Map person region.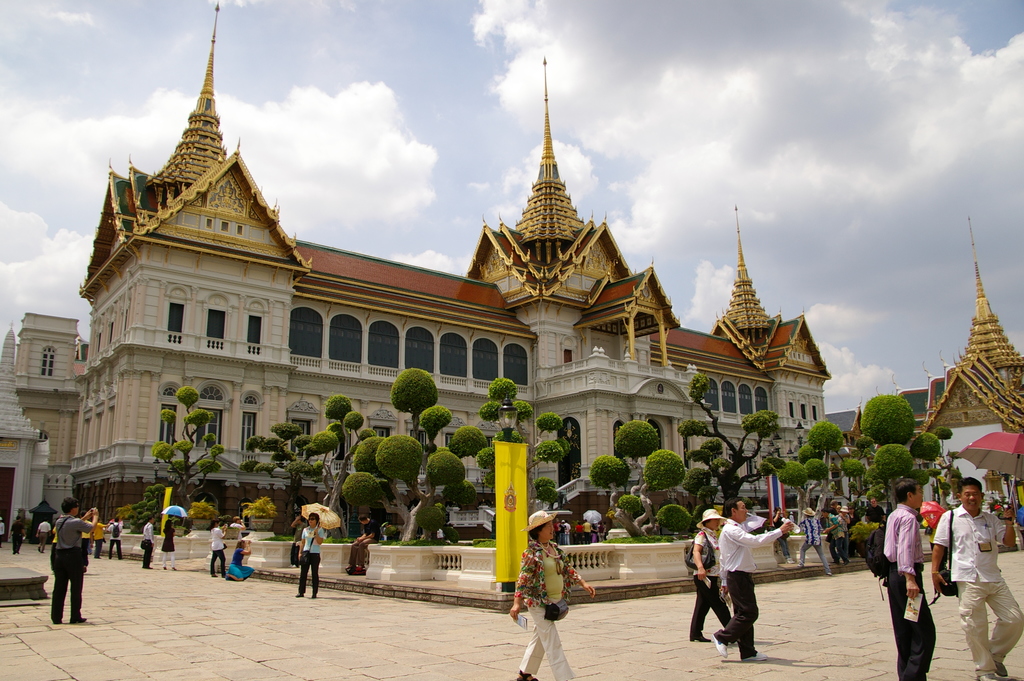
Mapped to 879, 480, 938, 680.
